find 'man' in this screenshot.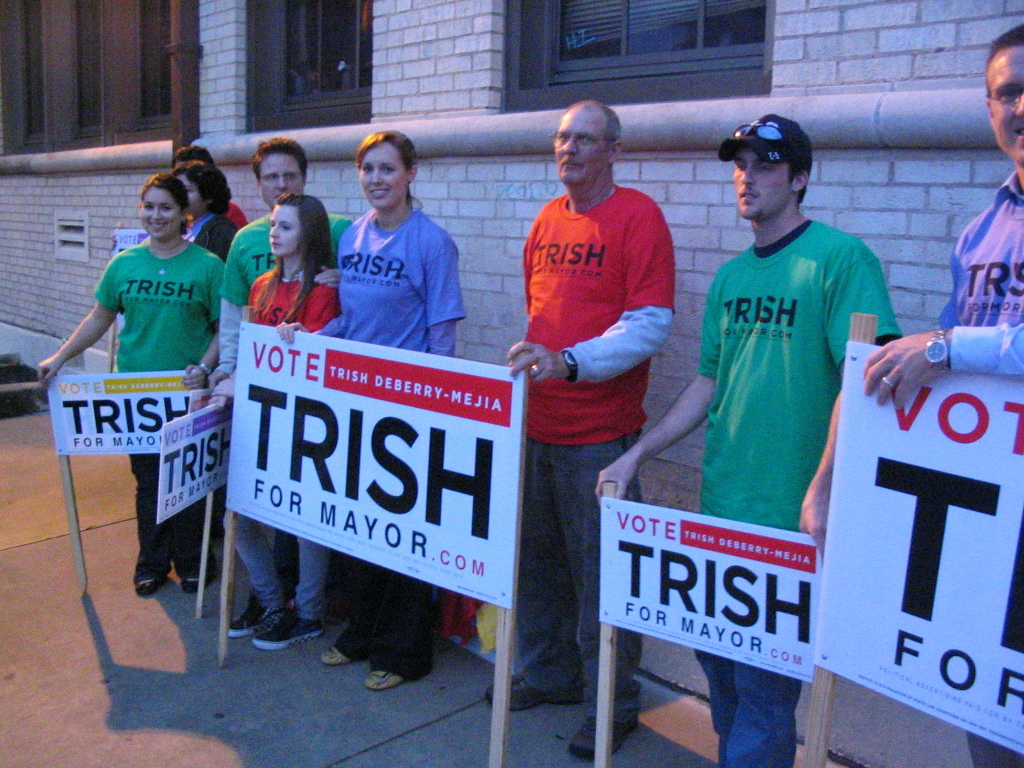
The bounding box for 'man' is bbox=(853, 23, 1023, 767).
